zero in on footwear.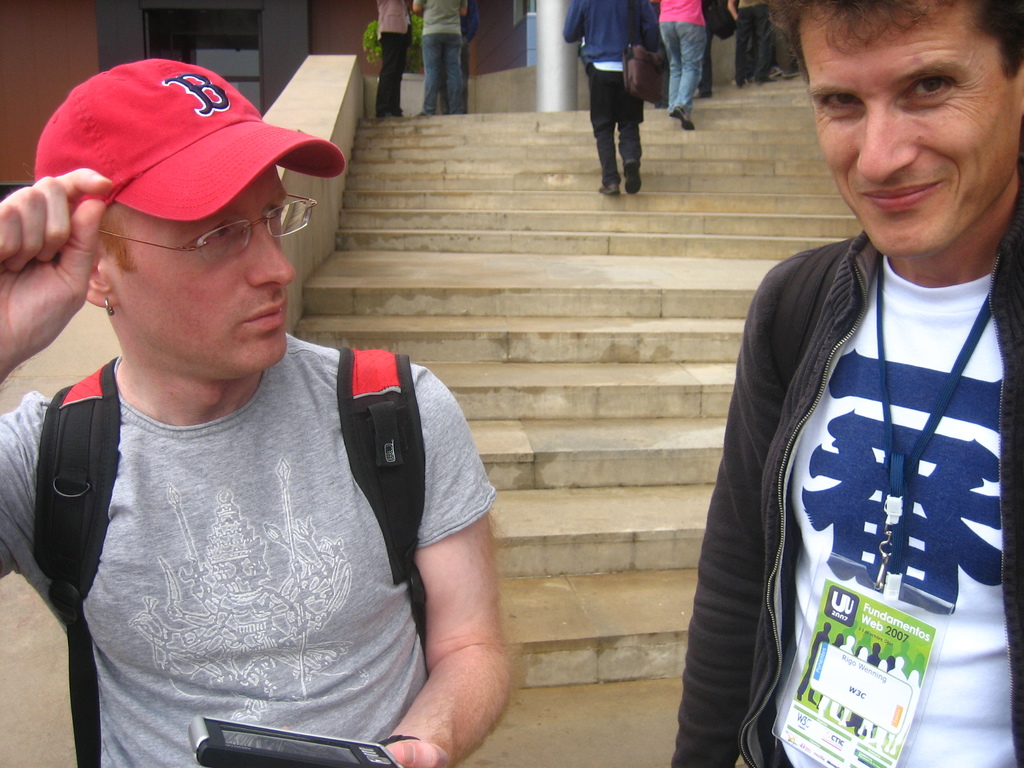
Zeroed in: select_region(670, 103, 700, 131).
